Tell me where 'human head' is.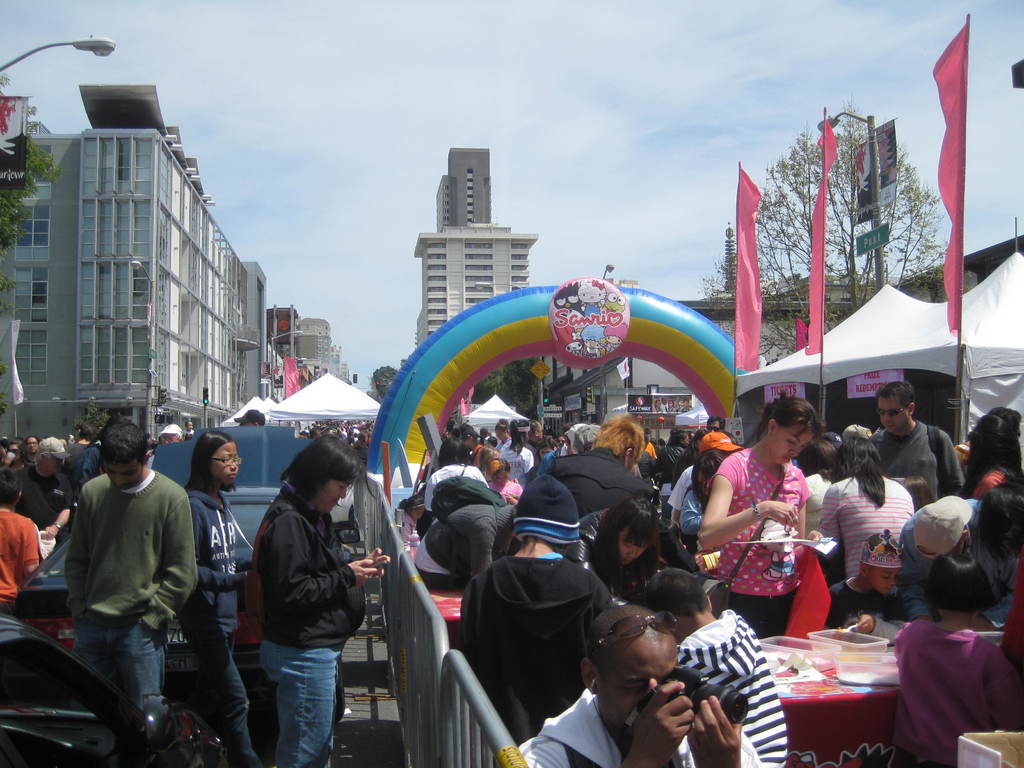
'human head' is at (left=440, top=438, right=465, bottom=462).
